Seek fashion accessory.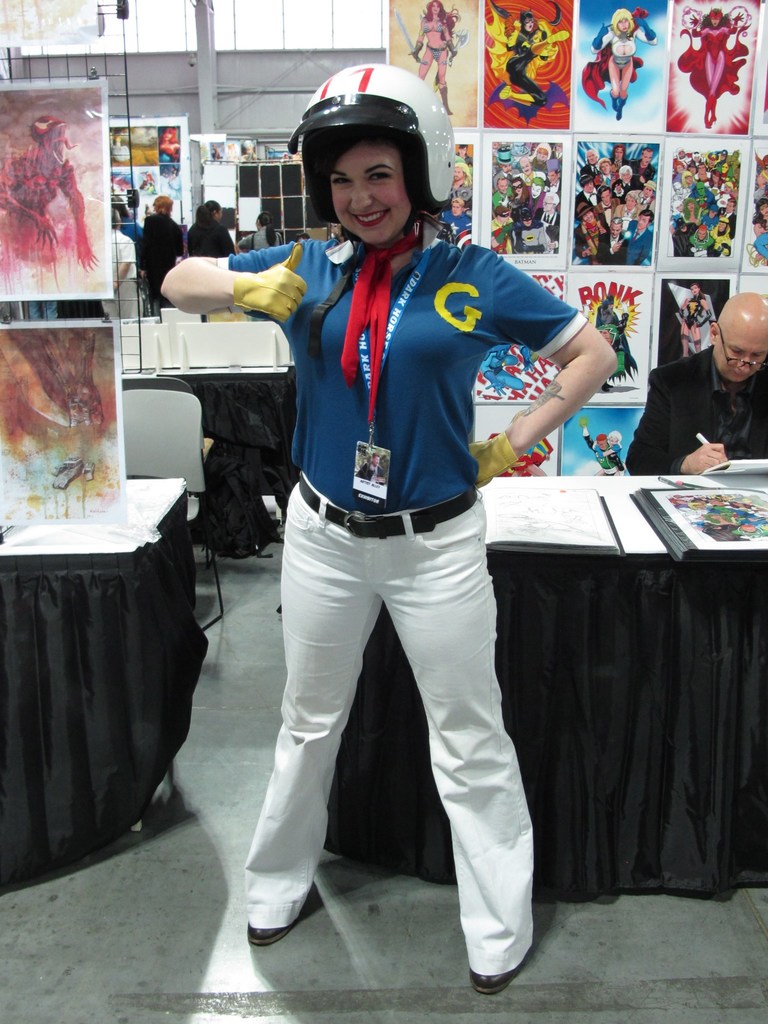
{"x1": 350, "y1": 249, "x2": 424, "y2": 506}.
